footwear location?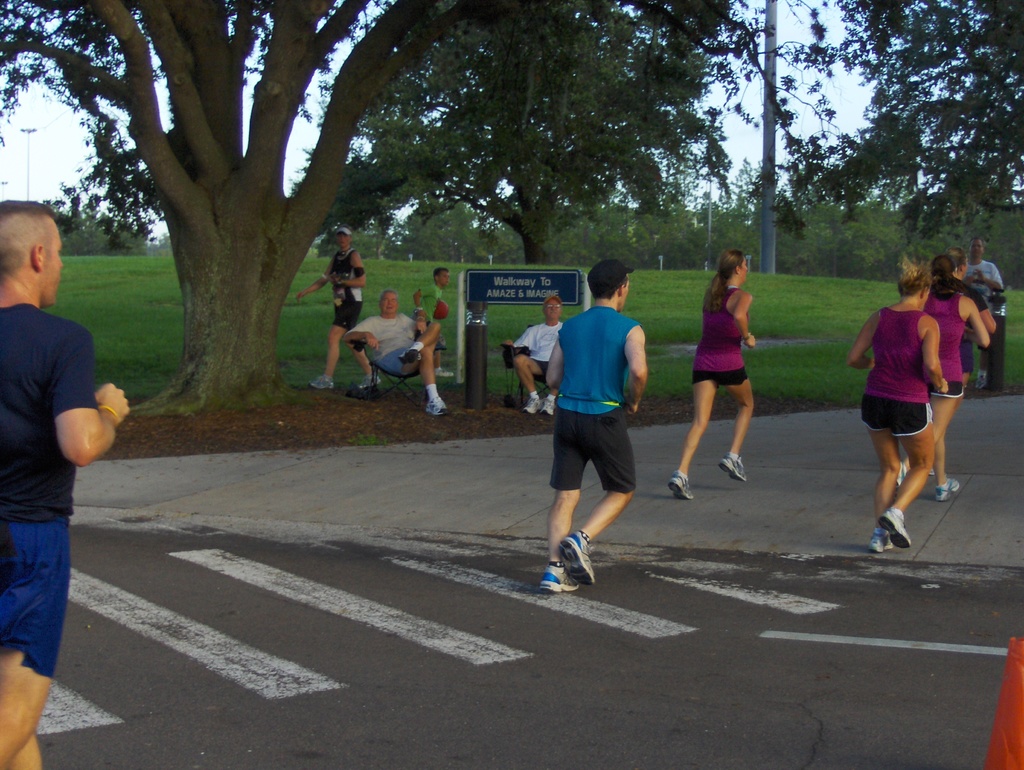
{"x1": 538, "y1": 560, "x2": 582, "y2": 595}
